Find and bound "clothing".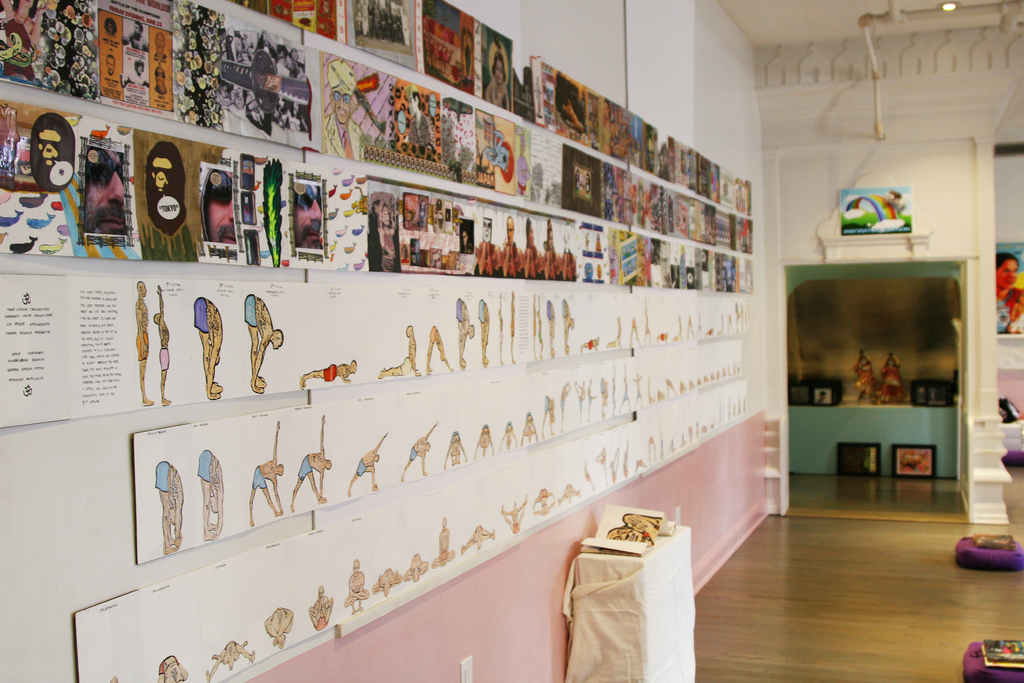
Bound: <region>527, 410, 533, 419</region>.
